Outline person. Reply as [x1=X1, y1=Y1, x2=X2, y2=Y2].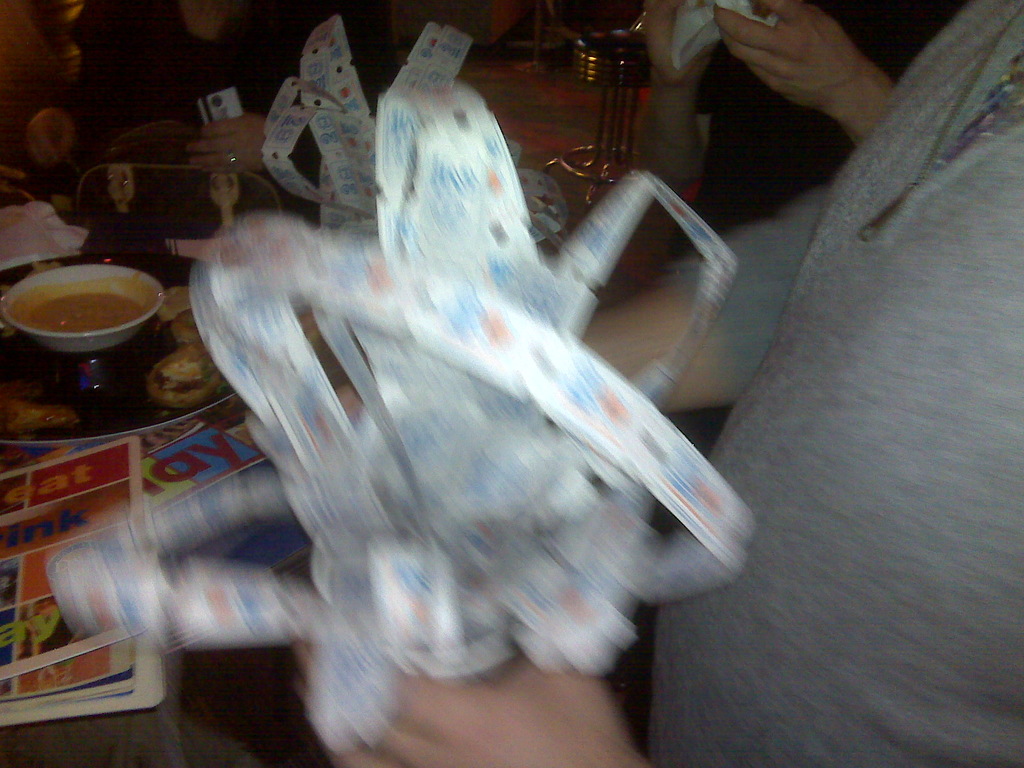
[x1=294, y1=0, x2=1023, y2=767].
